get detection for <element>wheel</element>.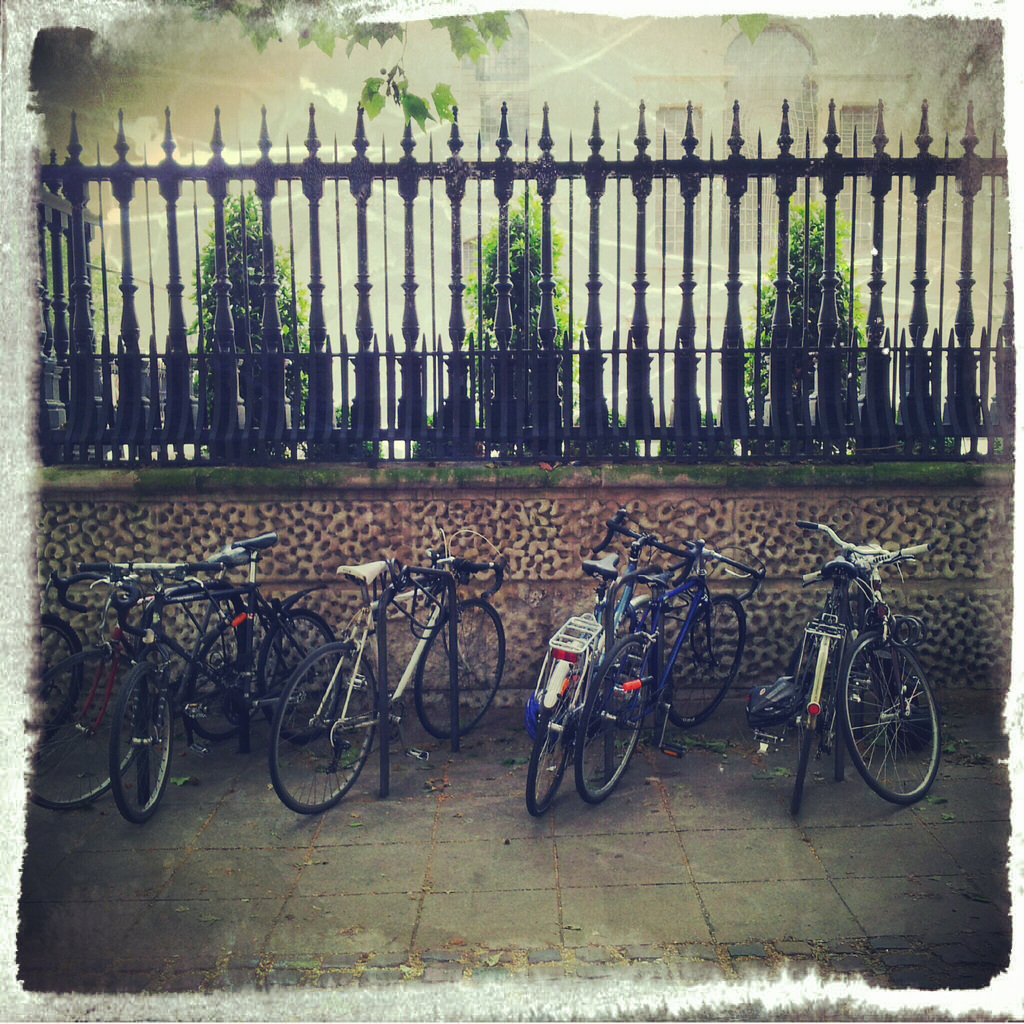
Detection: [270,637,376,814].
